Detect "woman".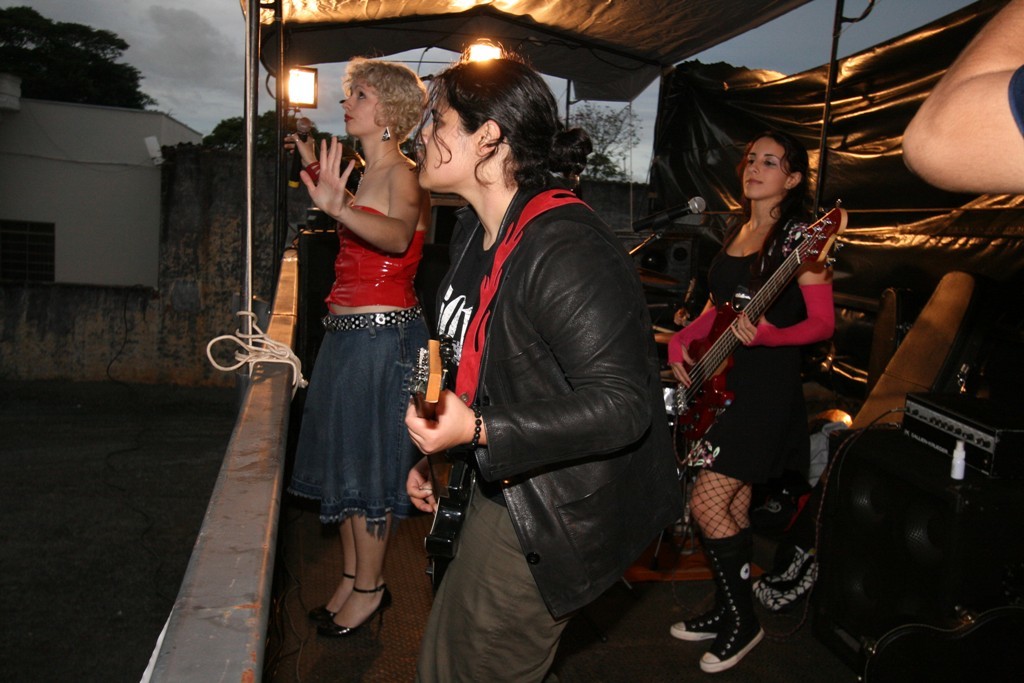
Detected at 283:53:447:641.
